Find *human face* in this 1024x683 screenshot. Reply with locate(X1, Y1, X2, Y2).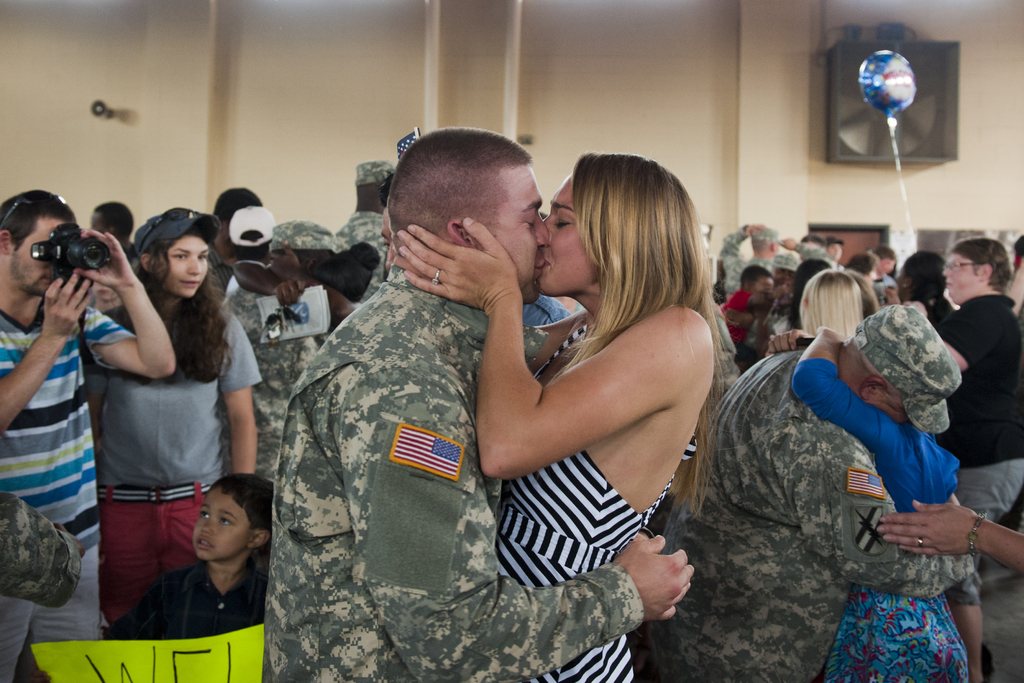
locate(941, 253, 977, 297).
